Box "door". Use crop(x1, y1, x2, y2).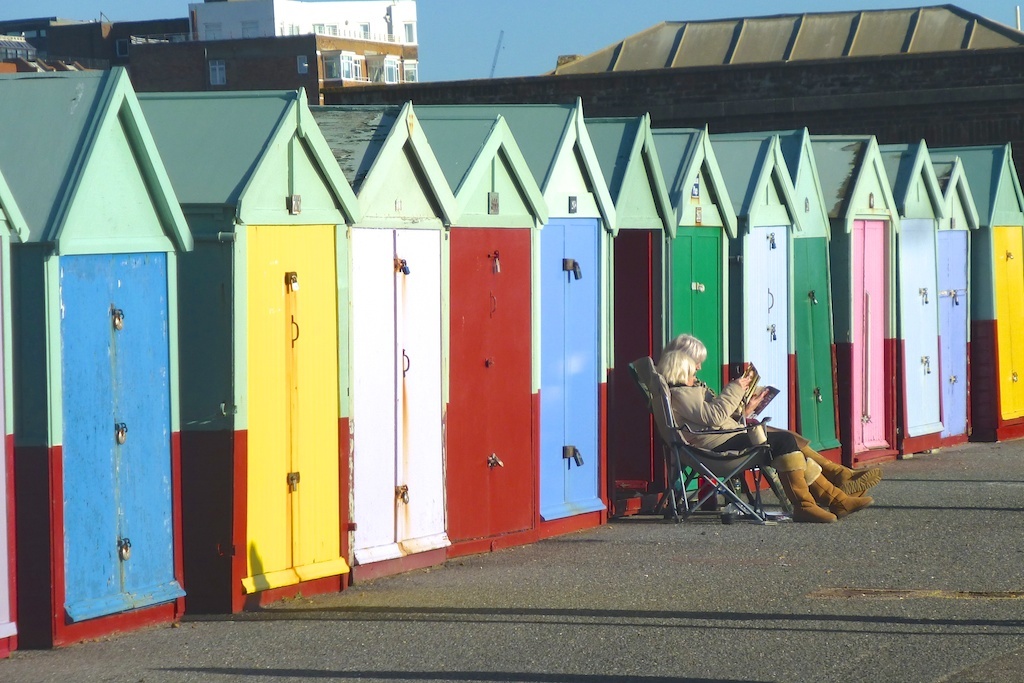
crop(609, 228, 656, 486).
